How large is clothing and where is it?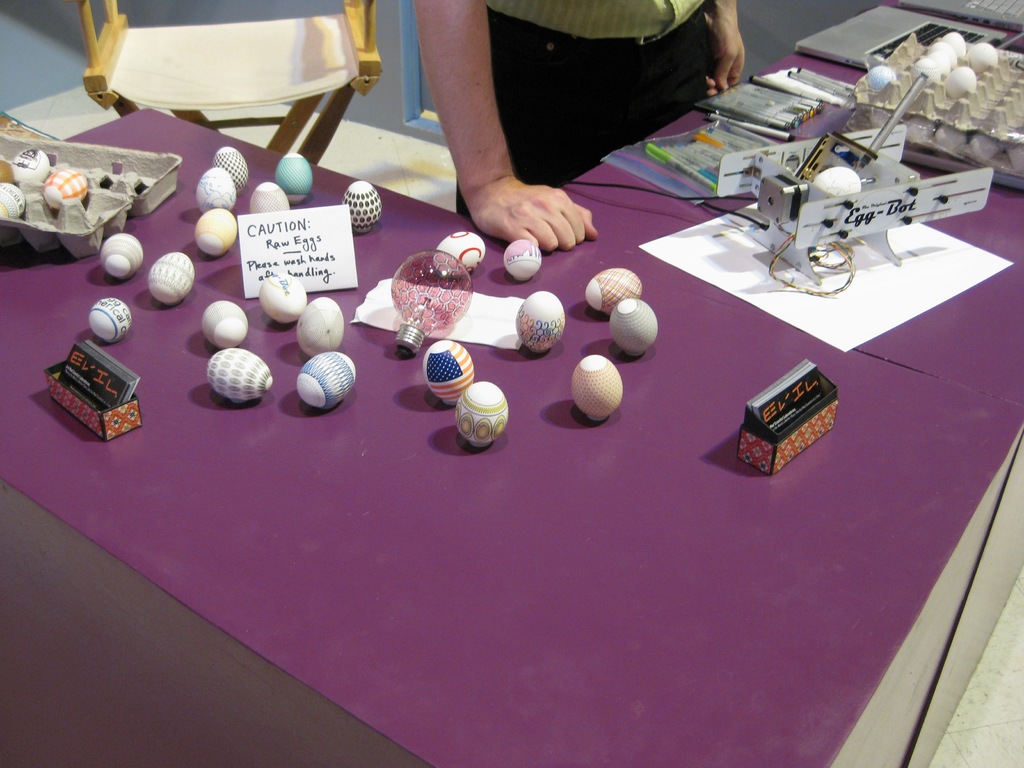
Bounding box: (464, 8, 749, 173).
